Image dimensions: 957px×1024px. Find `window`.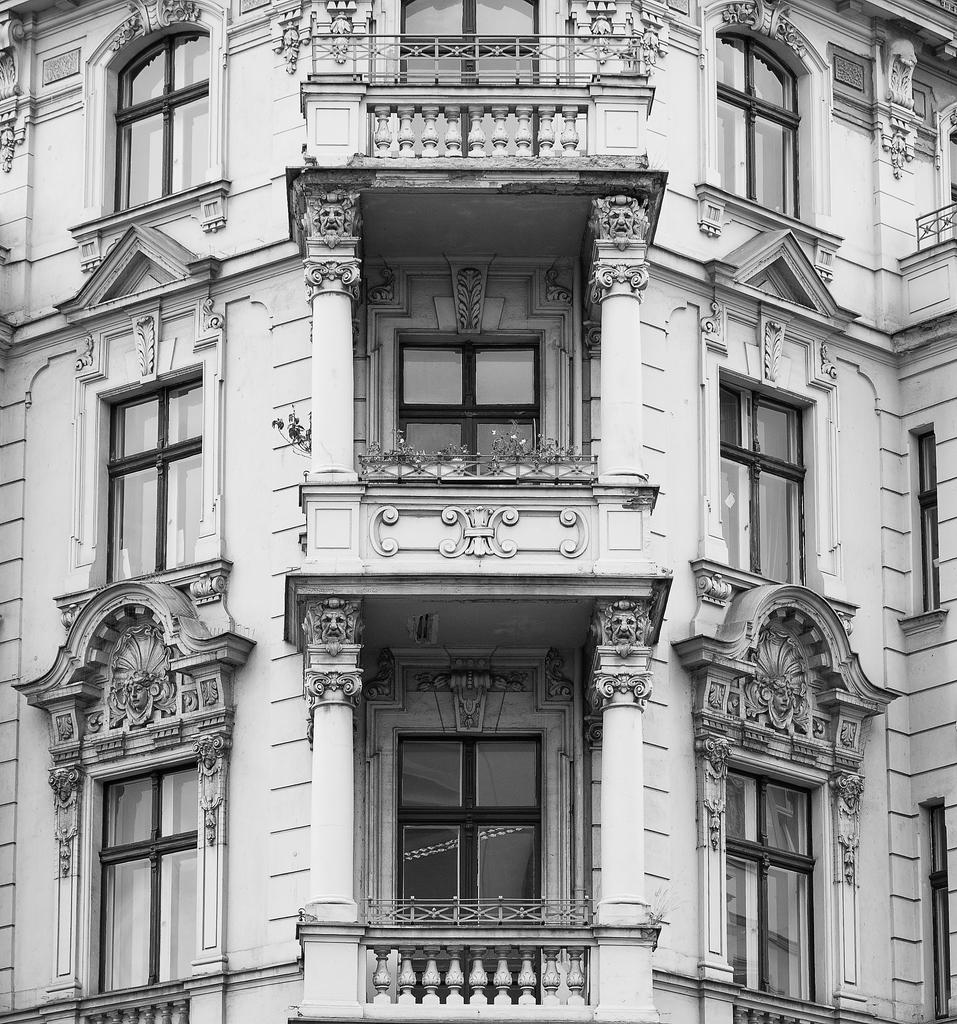
left=81, top=768, right=201, bottom=1013.
